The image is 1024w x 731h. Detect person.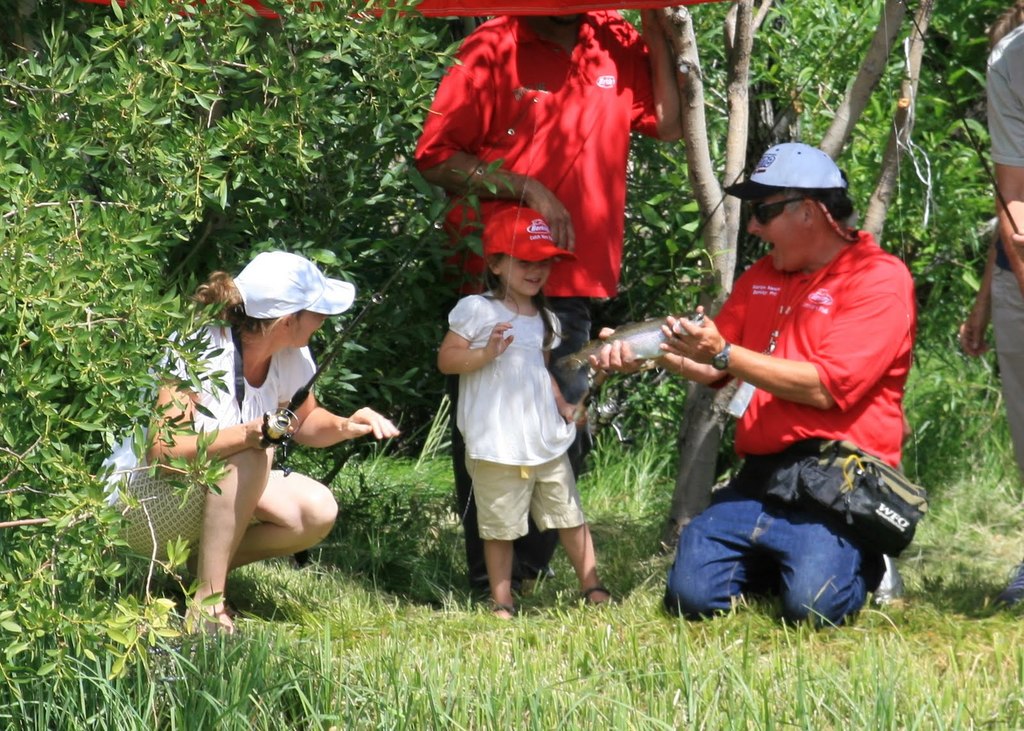
Detection: [left=680, top=137, right=915, bottom=659].
